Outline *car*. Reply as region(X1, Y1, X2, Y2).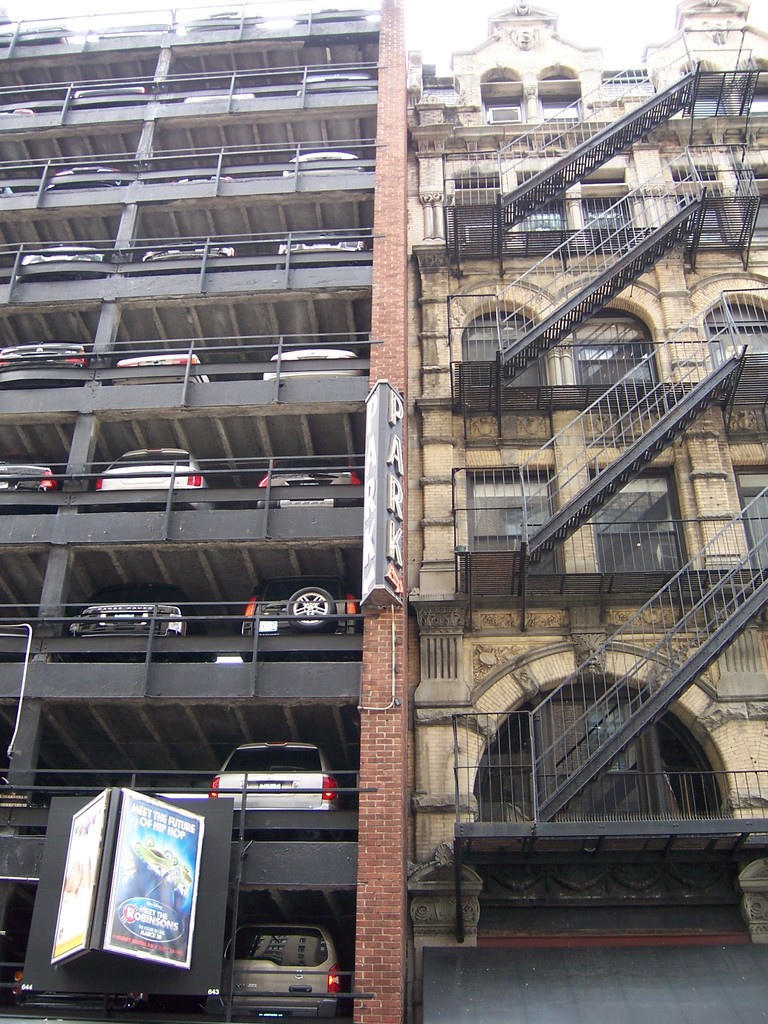
region(284, 154, 355, 173).
